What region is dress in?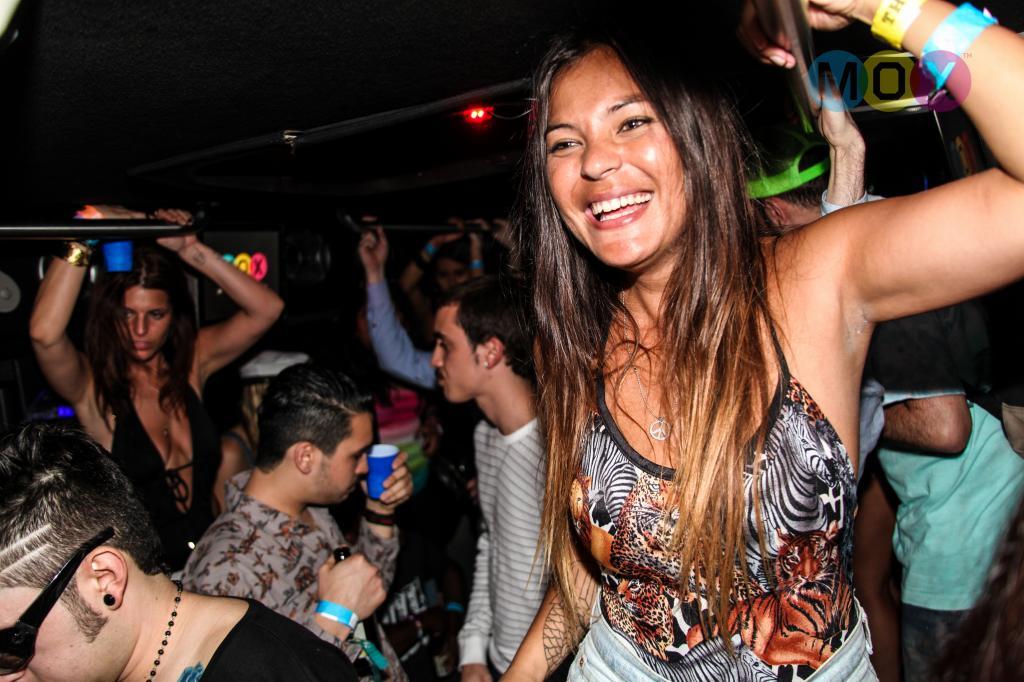
<bbox>114, 373, 221, 578</bbox>.
